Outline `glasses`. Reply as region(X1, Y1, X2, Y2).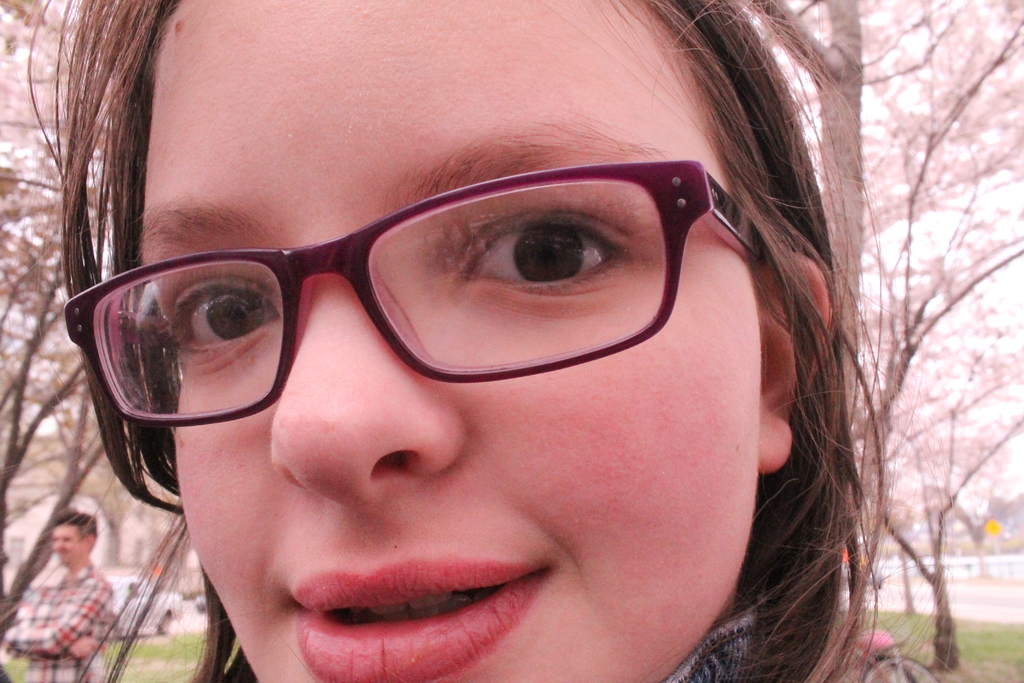
region(60, 158, 781, 429).
